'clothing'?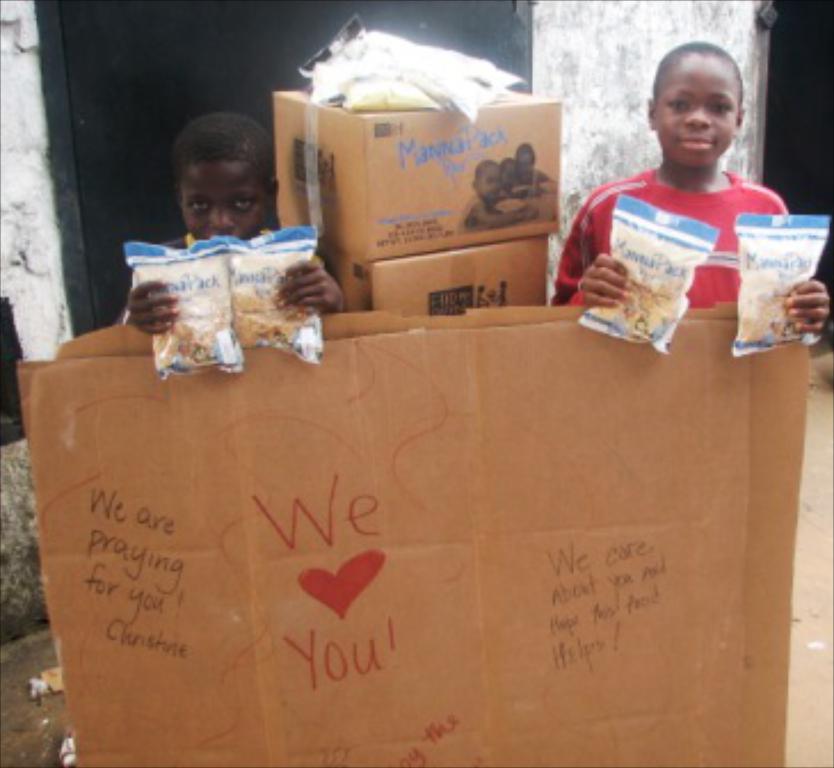
112,226,270,320
